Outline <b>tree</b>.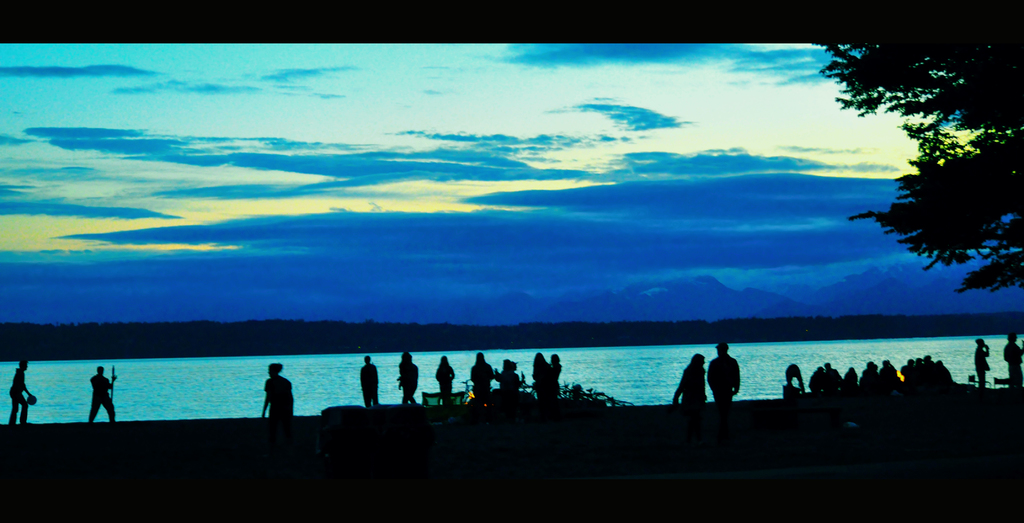
Outline: <bbox>798, 49, 1007, 373</bbox>.
